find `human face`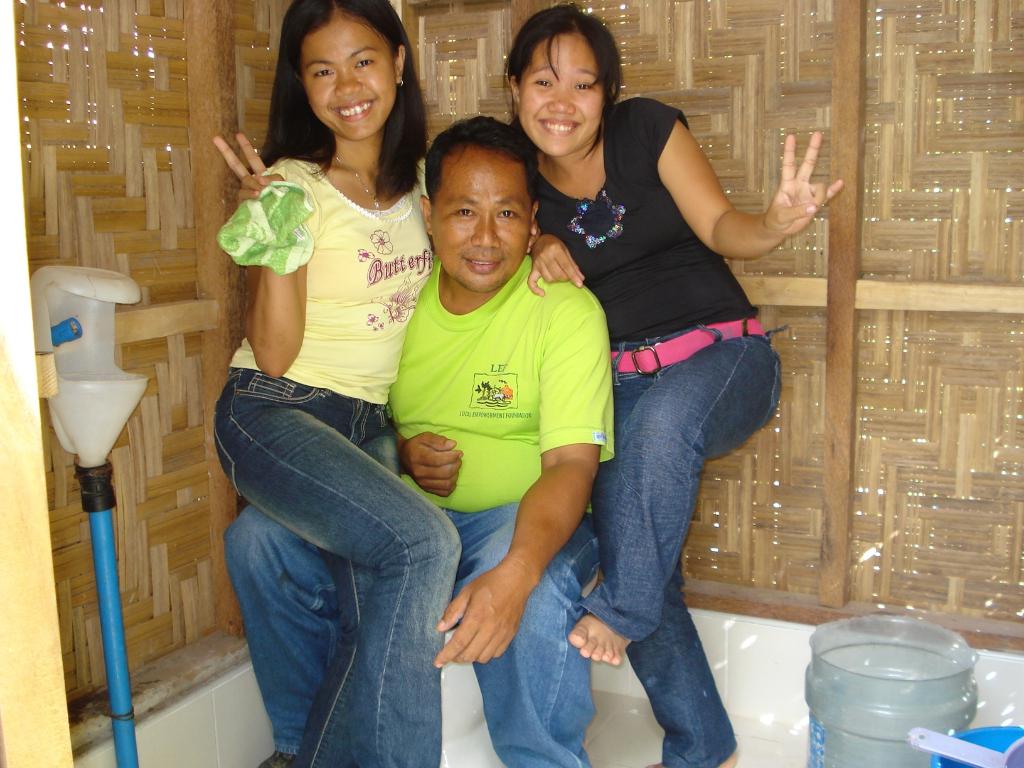
BBox(428, 148, 529, 290)
